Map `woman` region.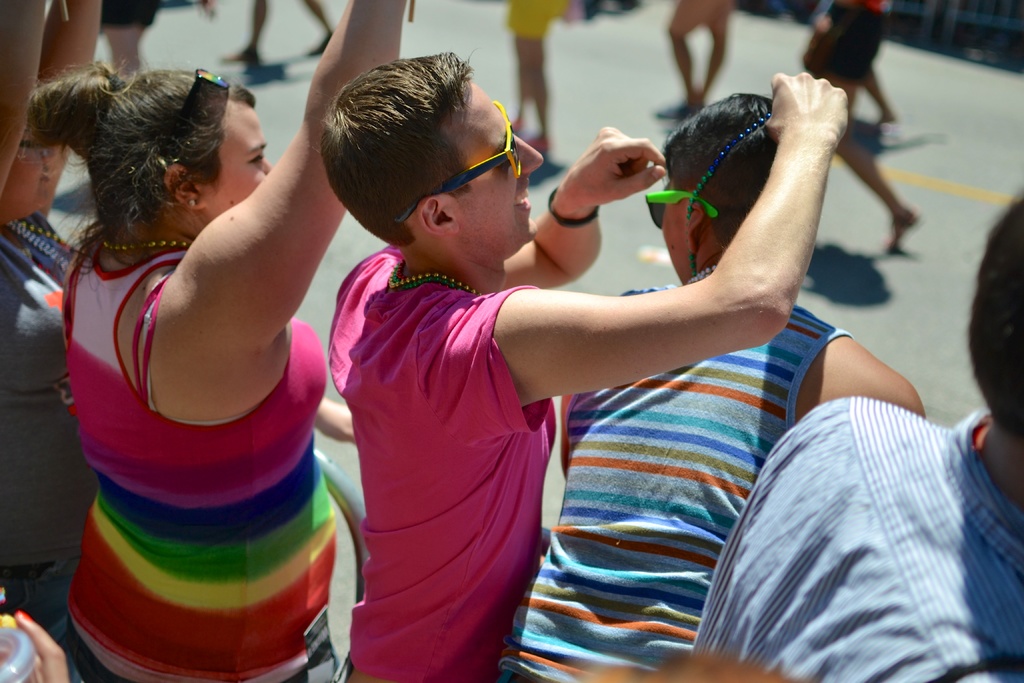
Mapped to 29/49/402/666.
